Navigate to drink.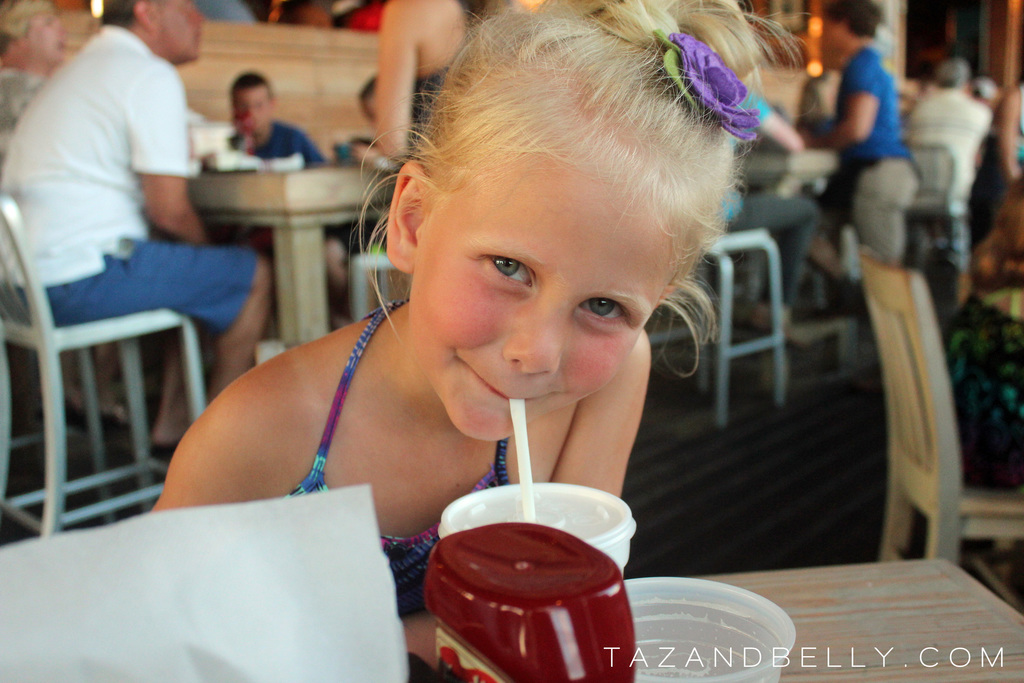
Navigation target: {"left": 624, "top": 659, "right": 780, "bottom": 682}.
